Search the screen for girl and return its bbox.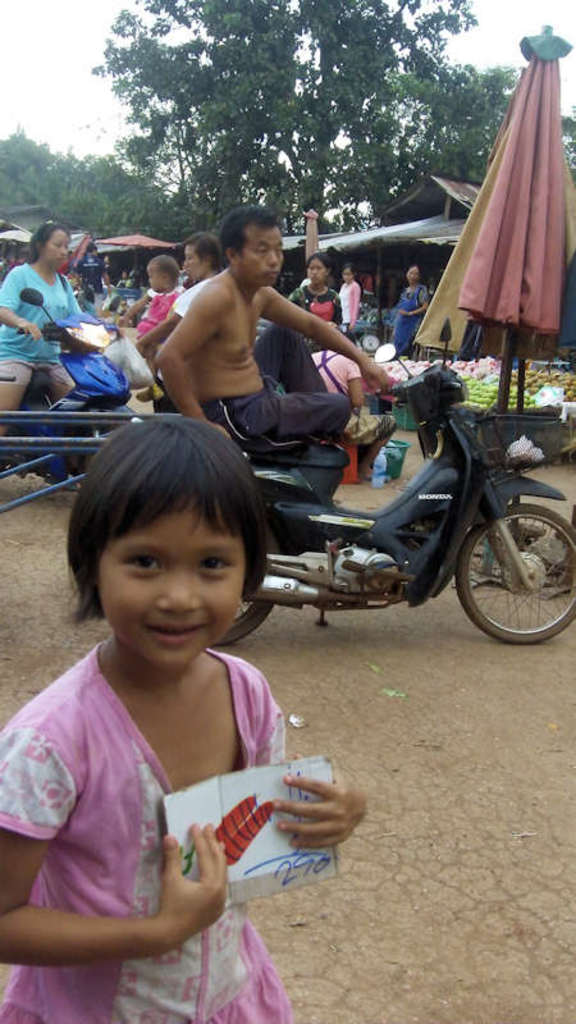
Found: Rect(116, 255, 186, 402).
